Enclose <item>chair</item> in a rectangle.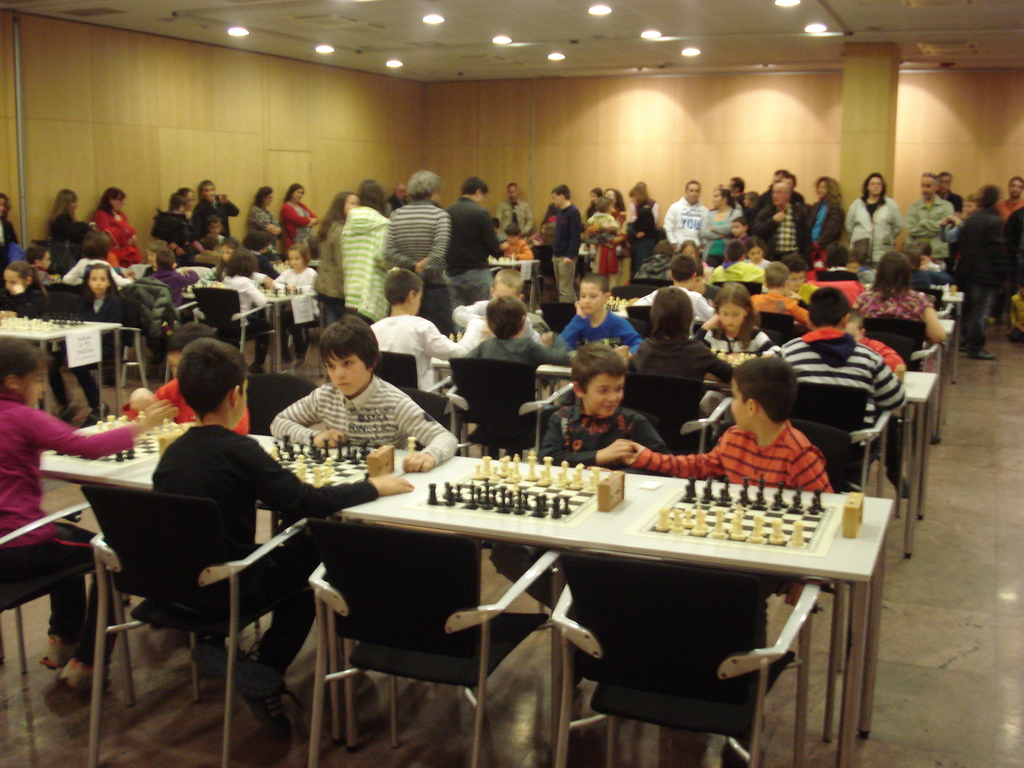
box(626, 303, 651, 327).
